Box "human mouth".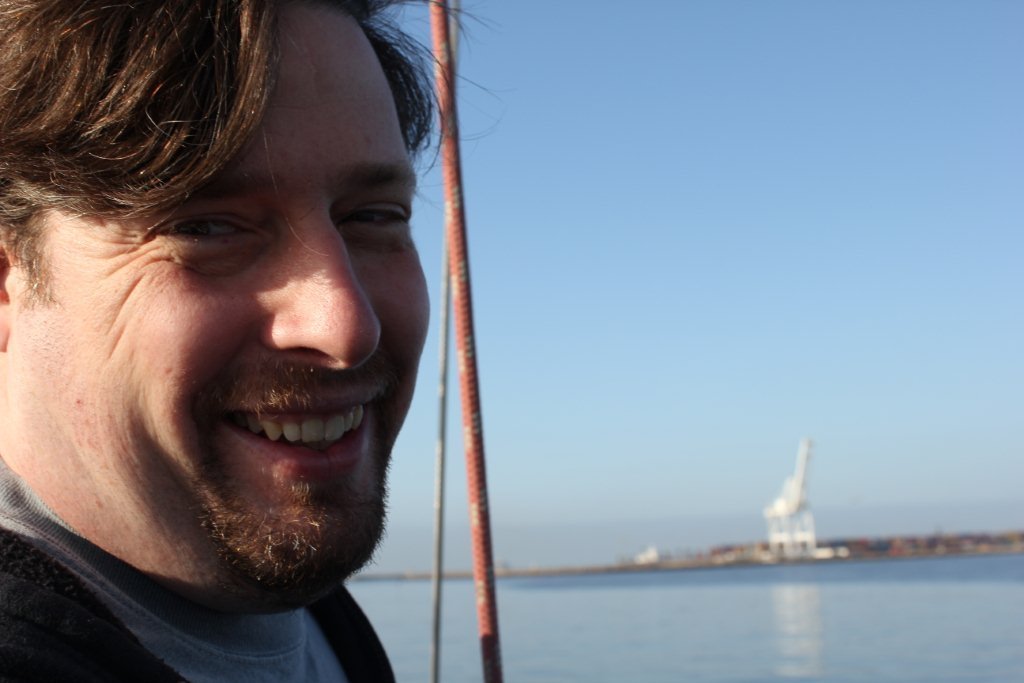
<box>227,388,373,476</box>.
